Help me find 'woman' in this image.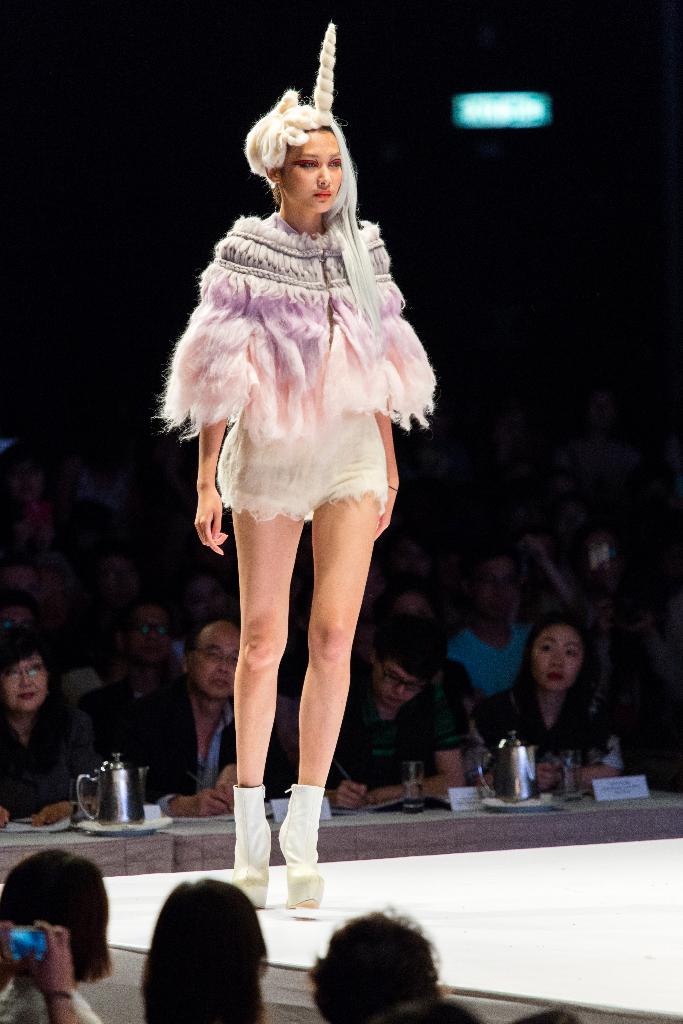
Found it: (x1=0, y1=848, x2=111, y2=1023).
